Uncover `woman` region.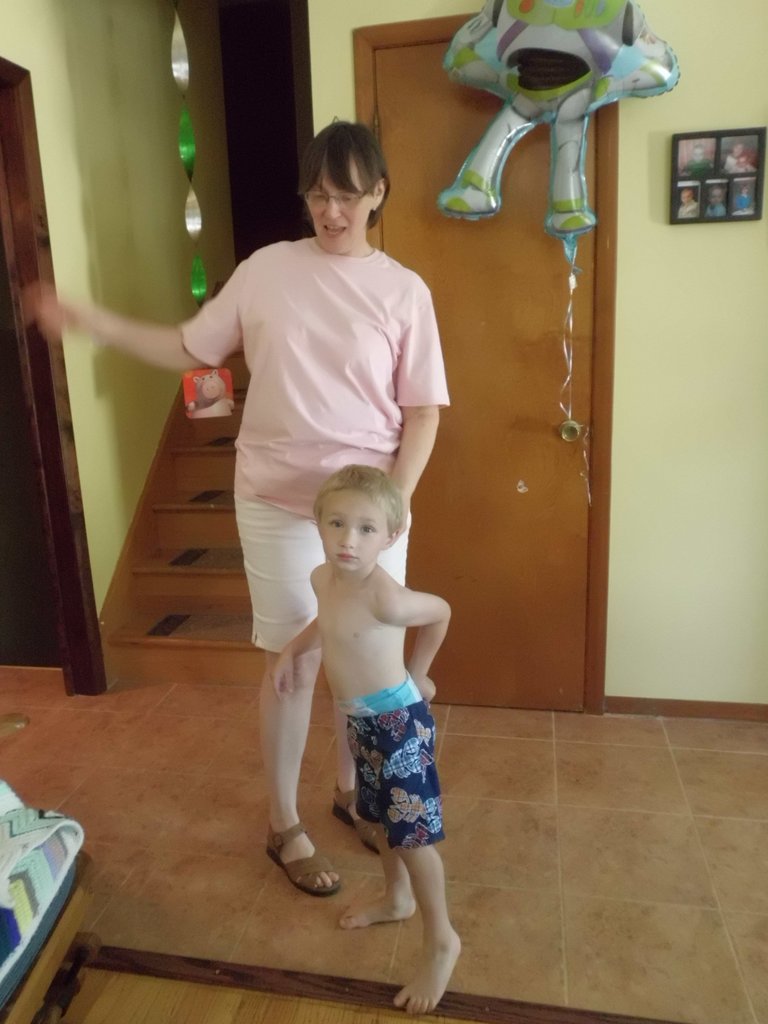
Uncovered: rect(24, 117, 442, 891).
